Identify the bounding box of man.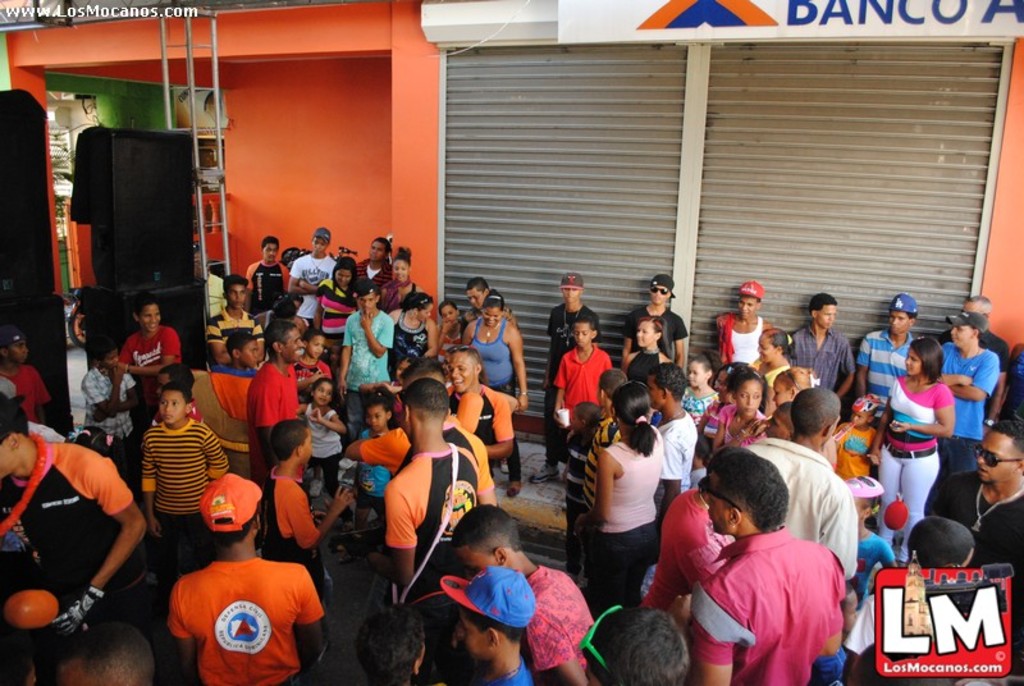
detection(0, 394, 145, 640).
